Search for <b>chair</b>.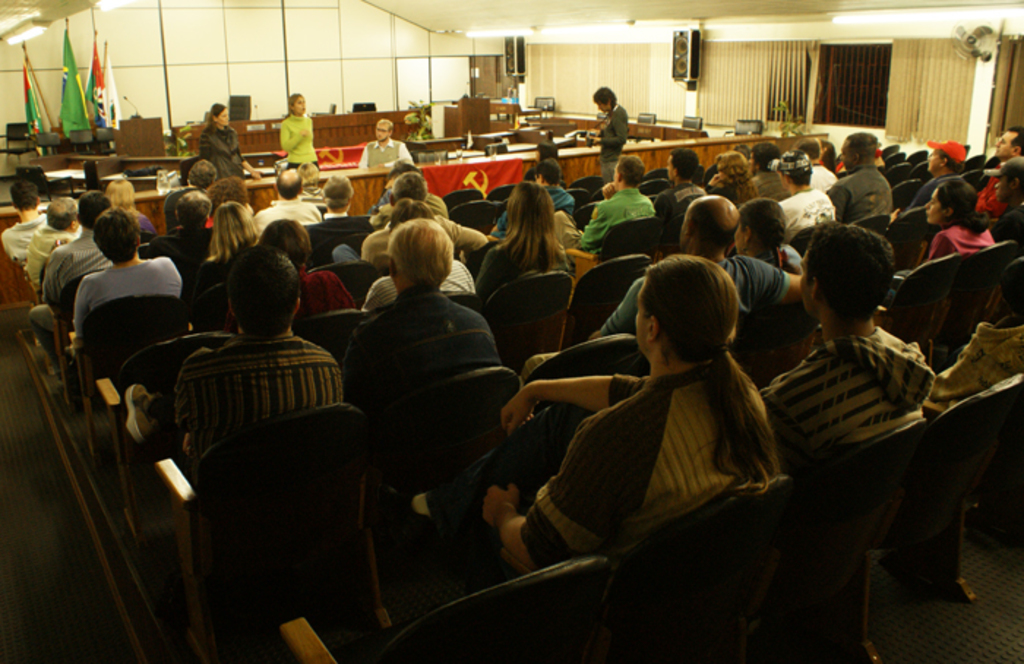
Found at l=69, t=127, r=98, b=154.
